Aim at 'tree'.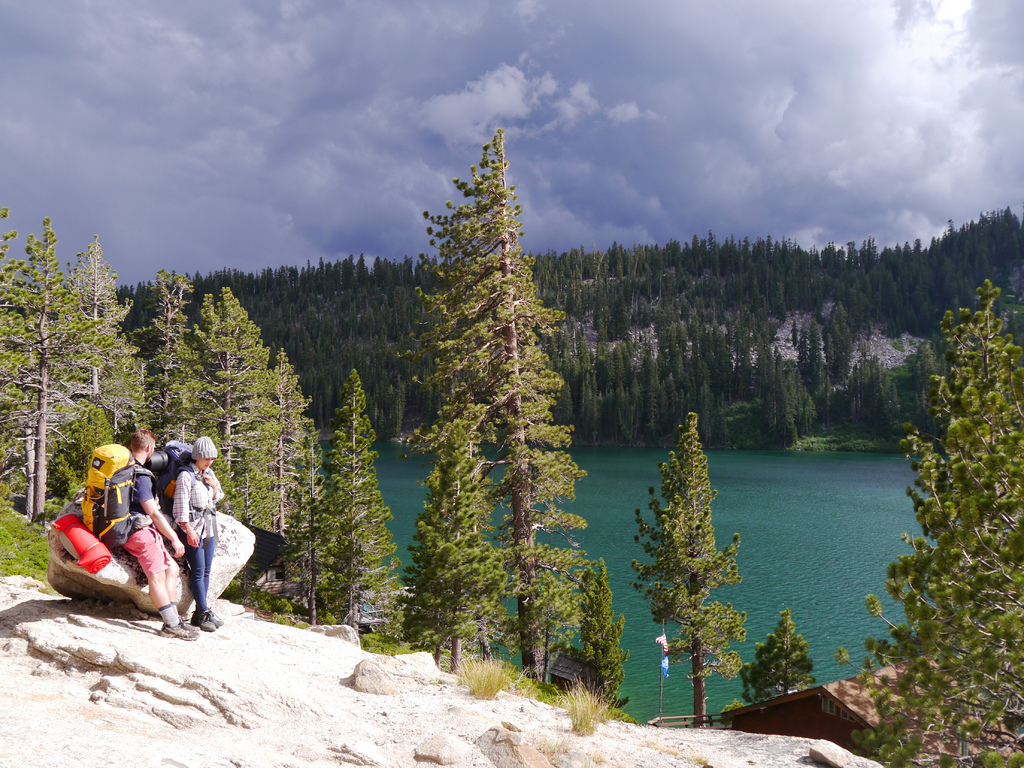
Aimed at Rect(314, 433, 337, 605).
